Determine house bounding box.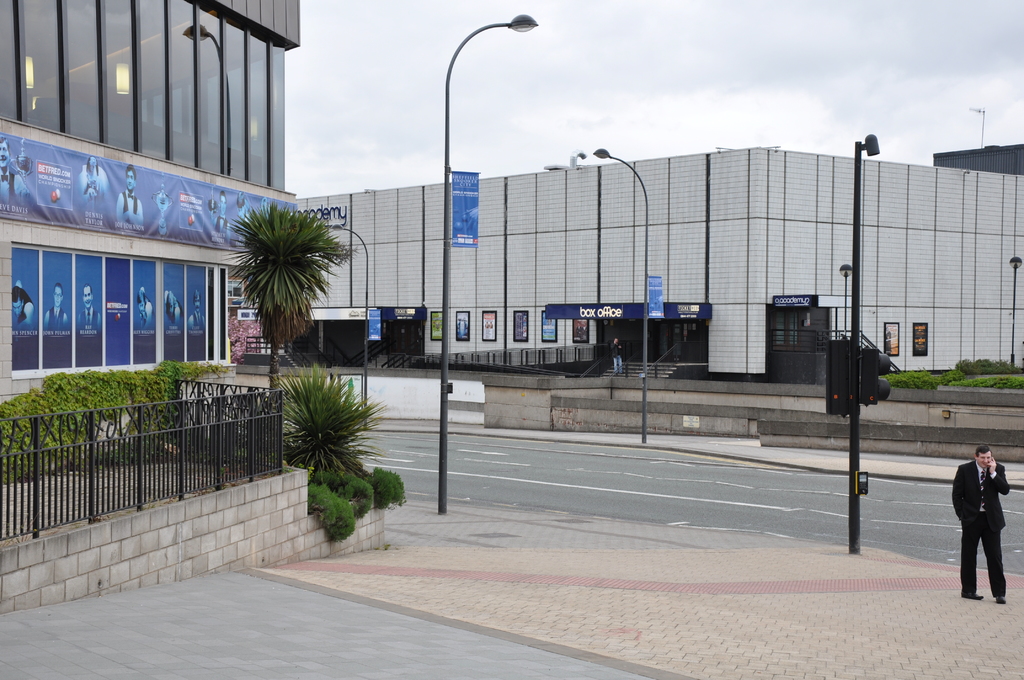
Determined: crop(229, 257, 301, 374).
